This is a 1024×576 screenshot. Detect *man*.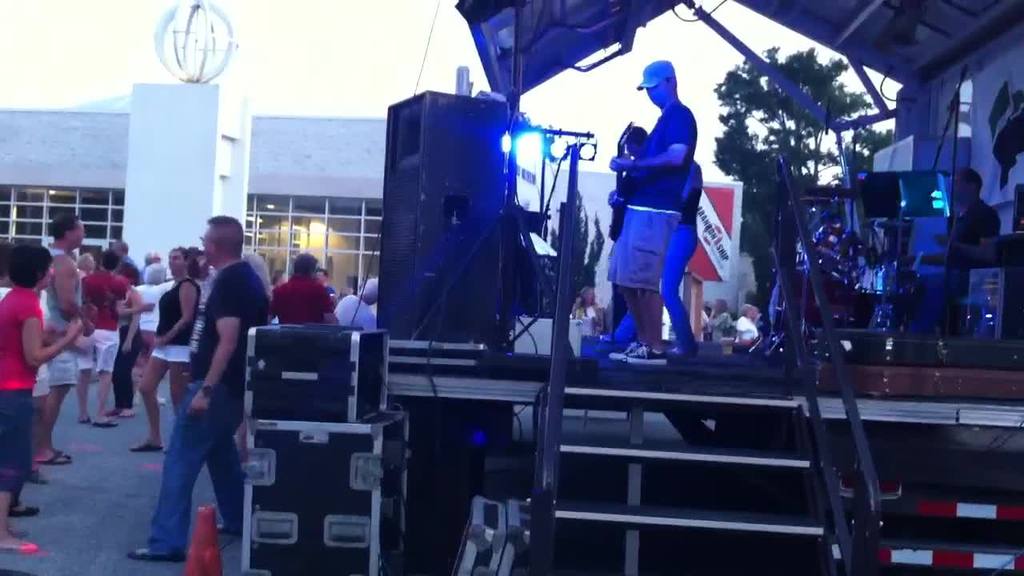
detection(270, 268, 292, 286).
